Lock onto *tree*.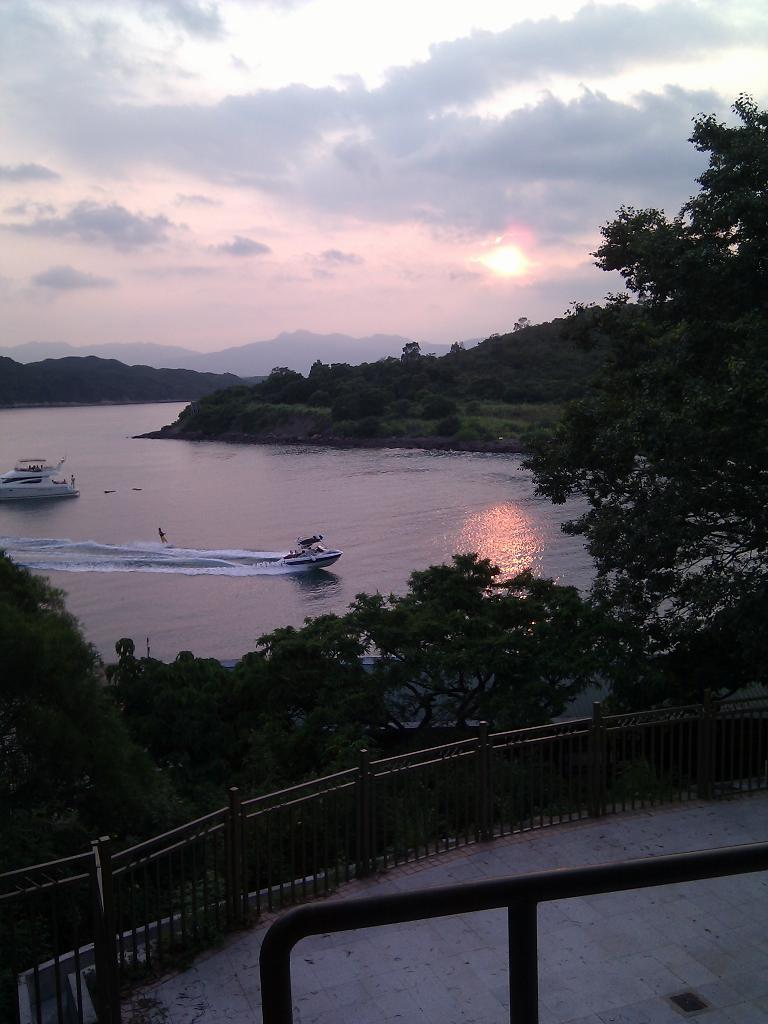
Locked: left=262, top=564, right=596, bottom=749.
